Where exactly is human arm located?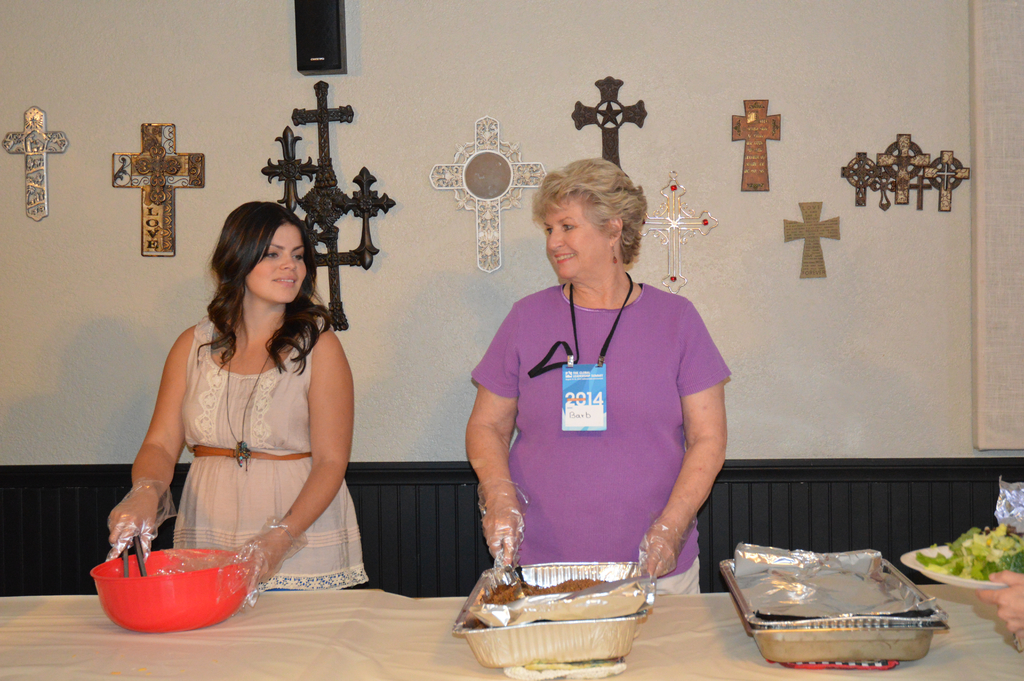
Its bounding box is box=[659, 325, 741, 587].
